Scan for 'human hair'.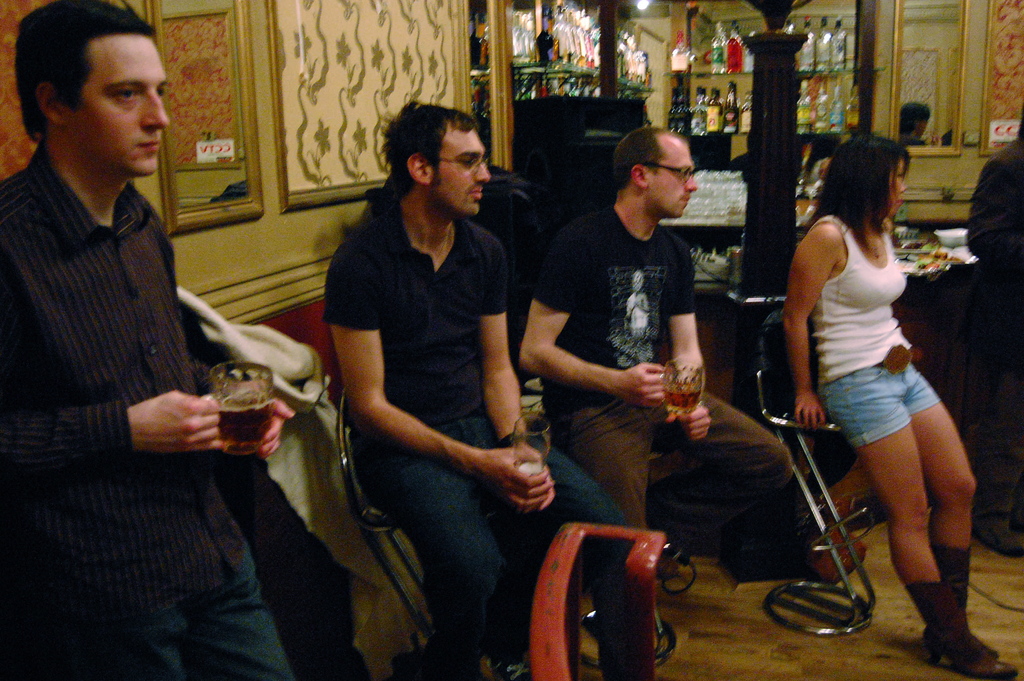
Scan result: <box>387,104,498,202</box>.
